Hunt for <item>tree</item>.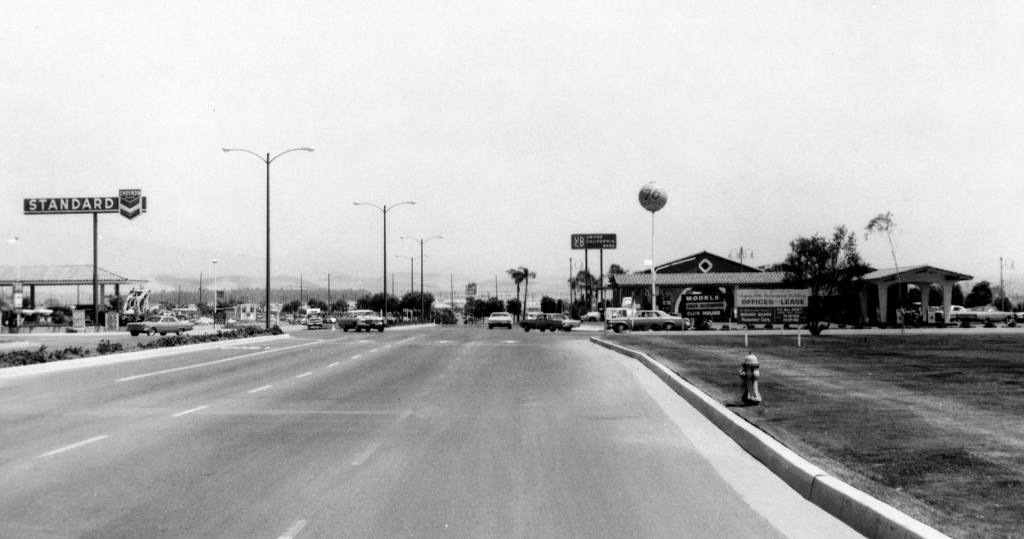
Hunted down at 559:298:564:318.
